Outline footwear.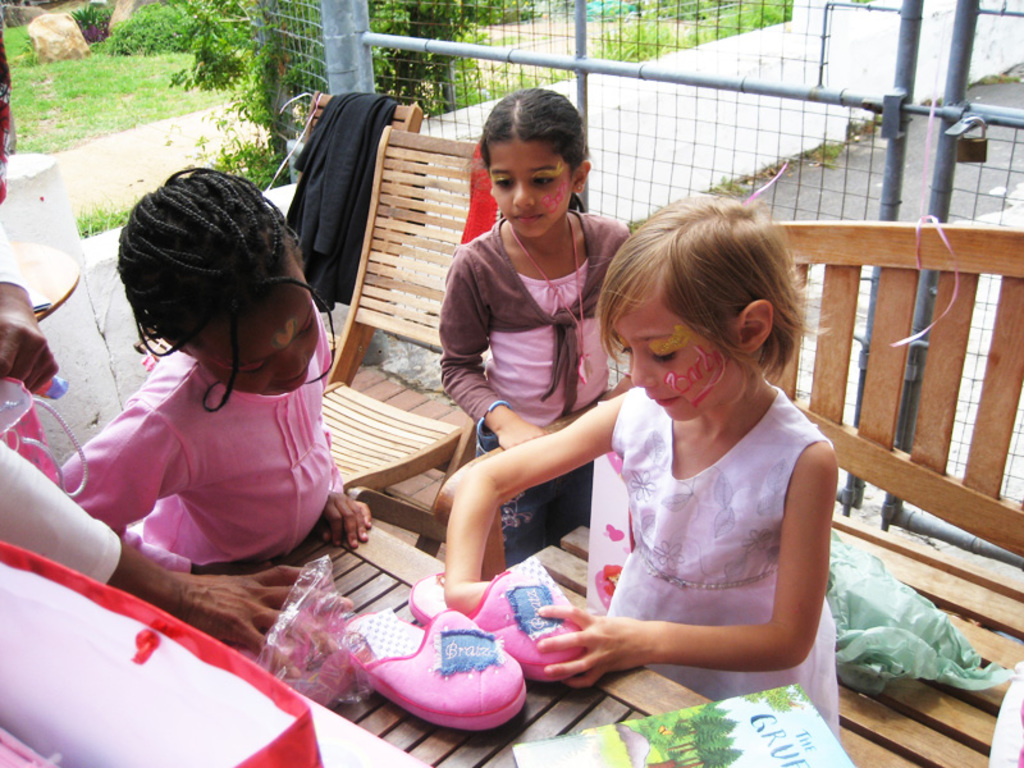
Outline: Rect(396, 547, 584, 684).
